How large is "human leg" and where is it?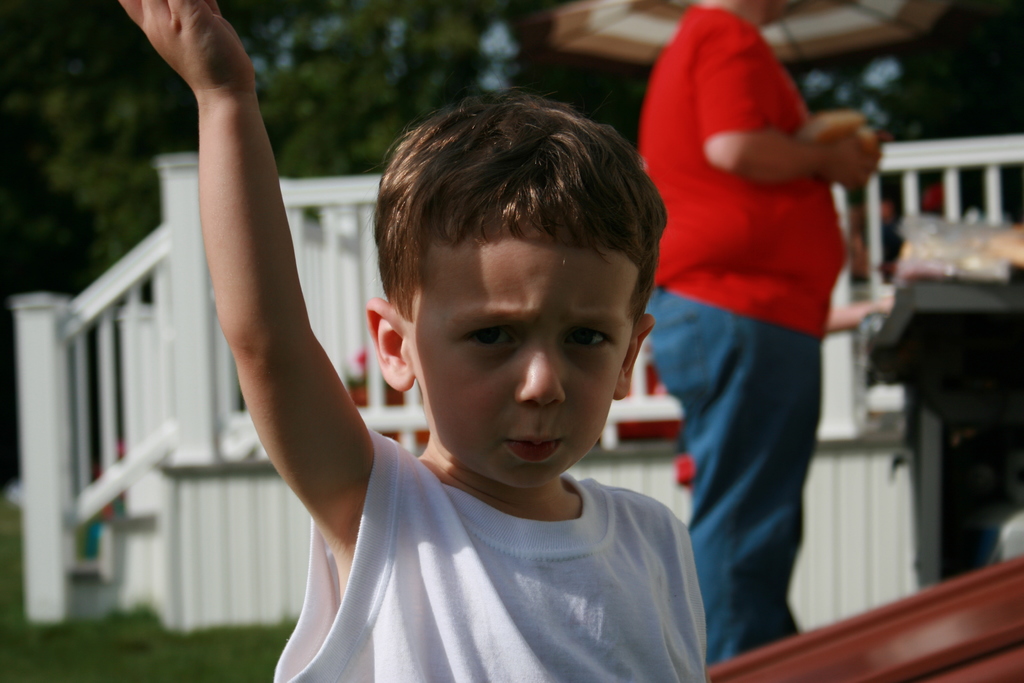
Bounding box: [x1=649, y1=261, x2=825, y2=661].
